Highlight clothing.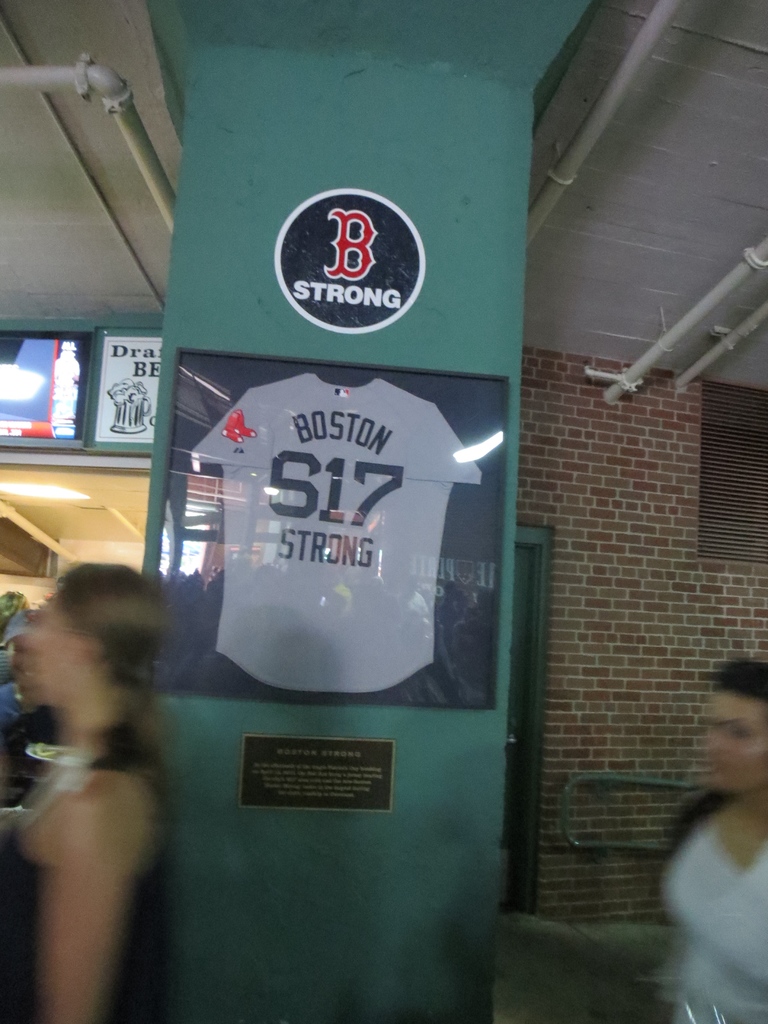
Highlighted region: (x1=657, y1=792, x2=767, y2=1023).
